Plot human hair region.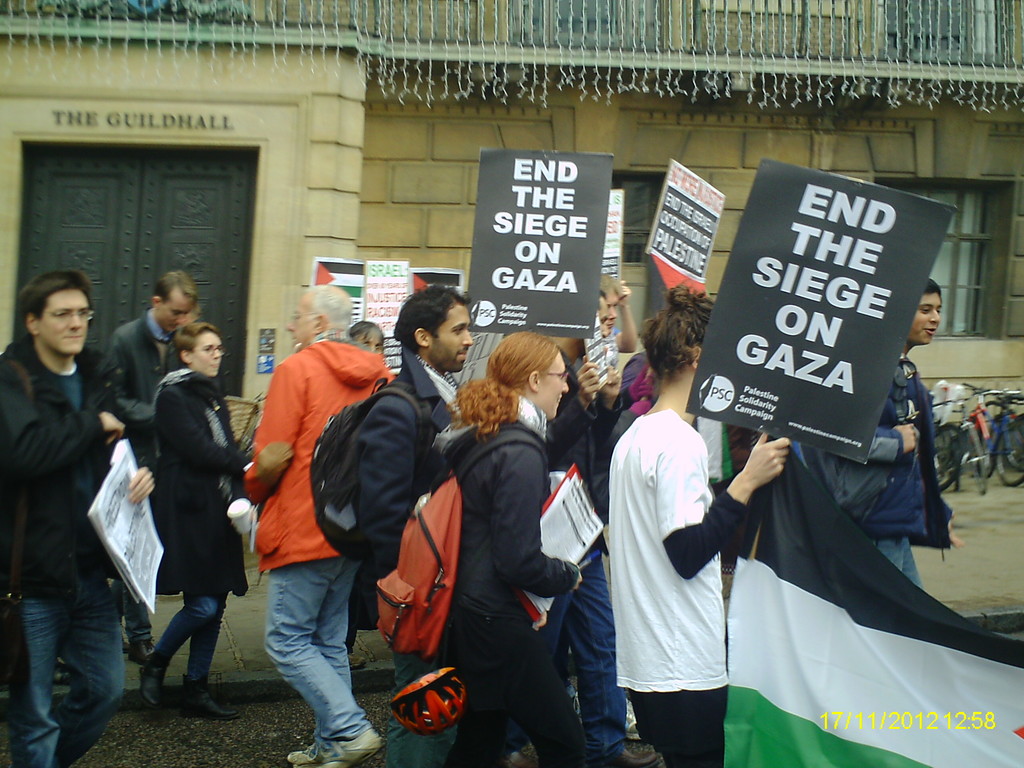
Plotted at <bbox>916, 275, 941, 301</bbox>.
